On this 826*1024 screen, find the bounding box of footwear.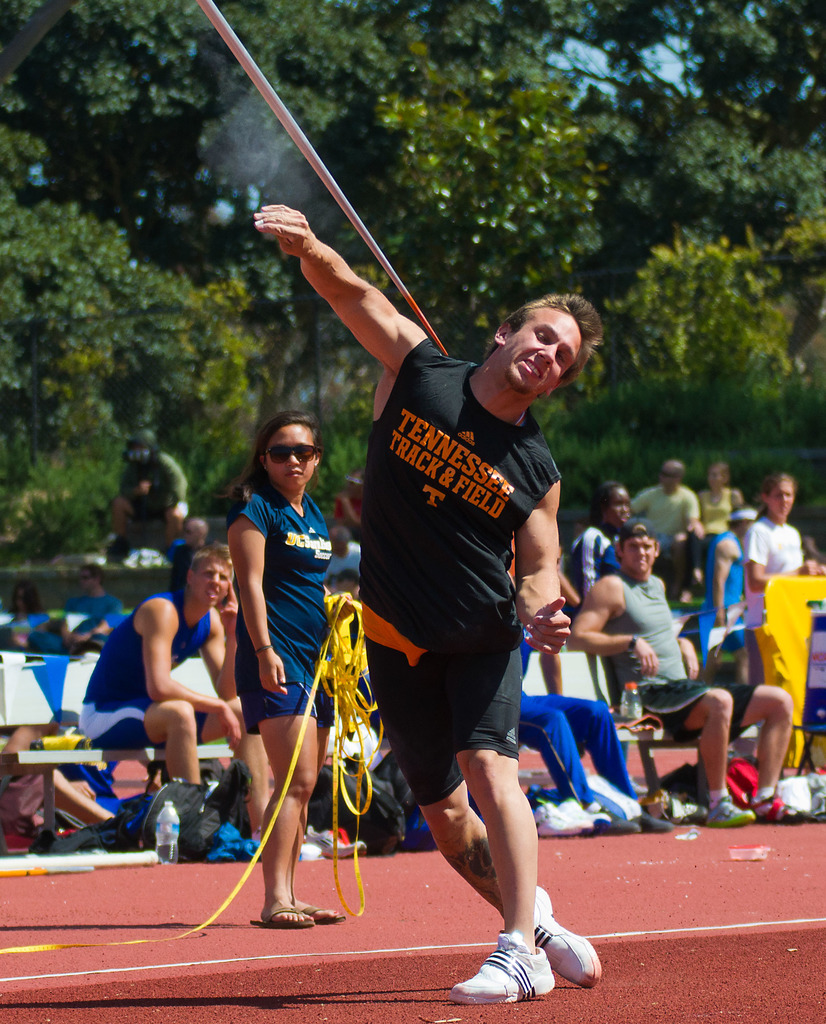
Bounding box: crop(250, 903, 314, 929).
